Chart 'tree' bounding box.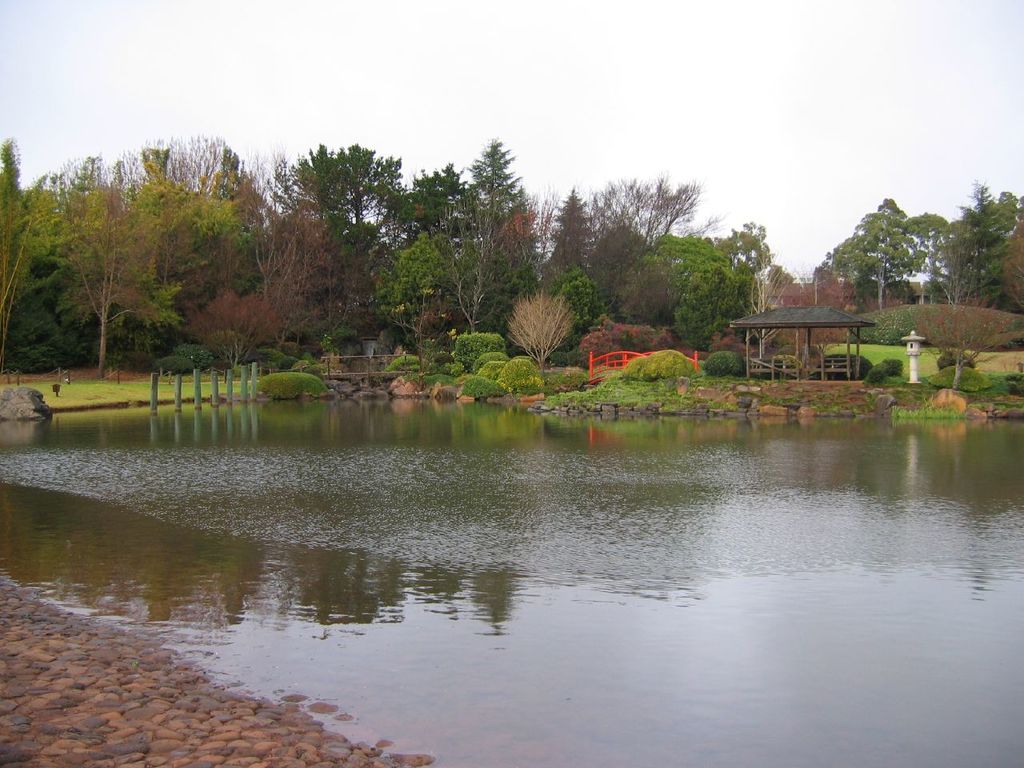
Charted: locate(762, 272, 862, 374).
